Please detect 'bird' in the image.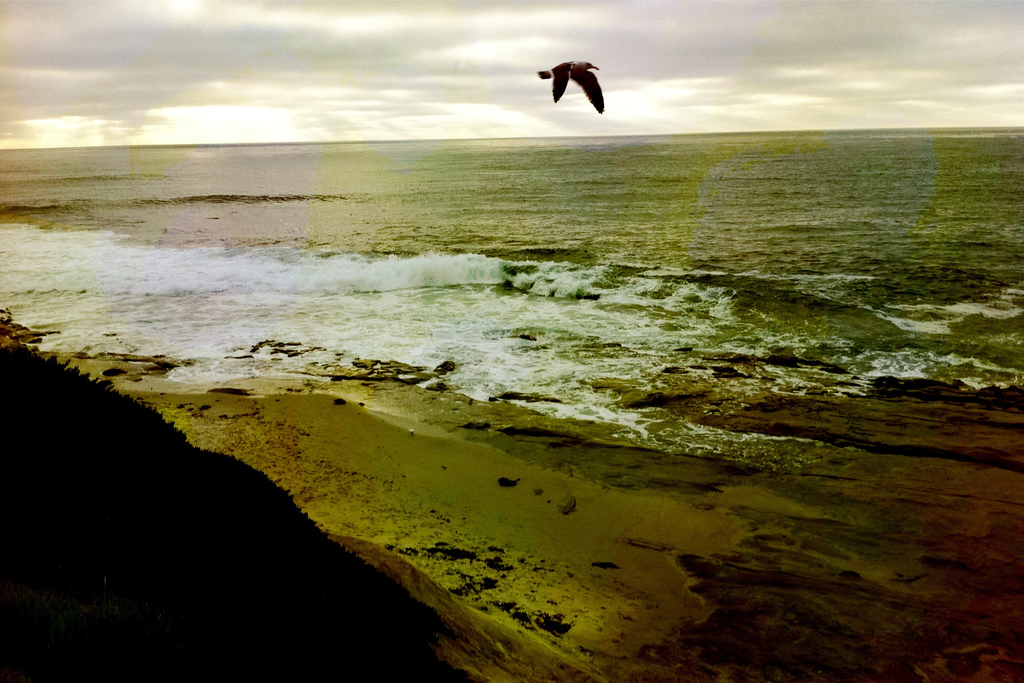
529/48/605/108.
